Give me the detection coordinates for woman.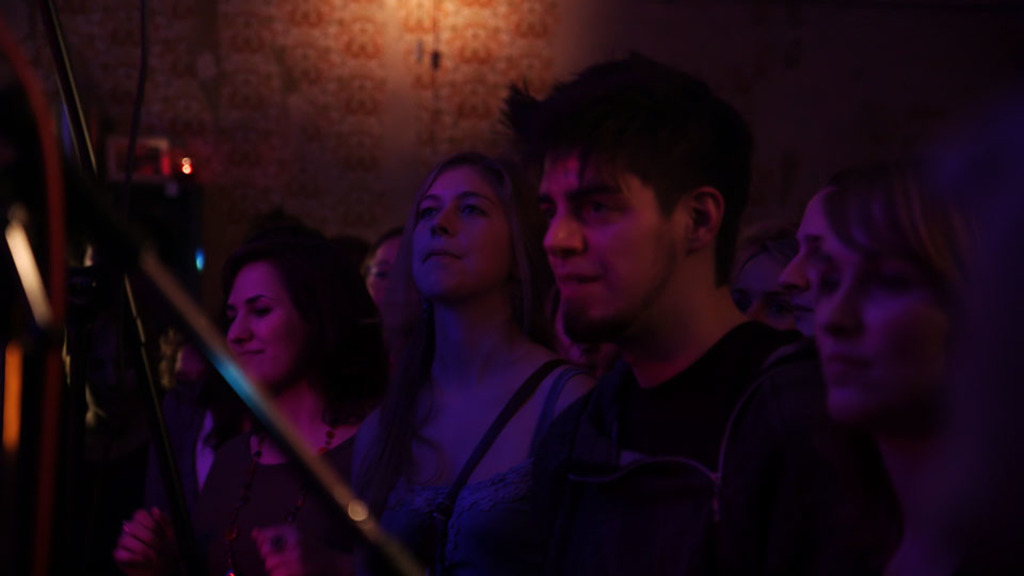
117:245:381:575.
